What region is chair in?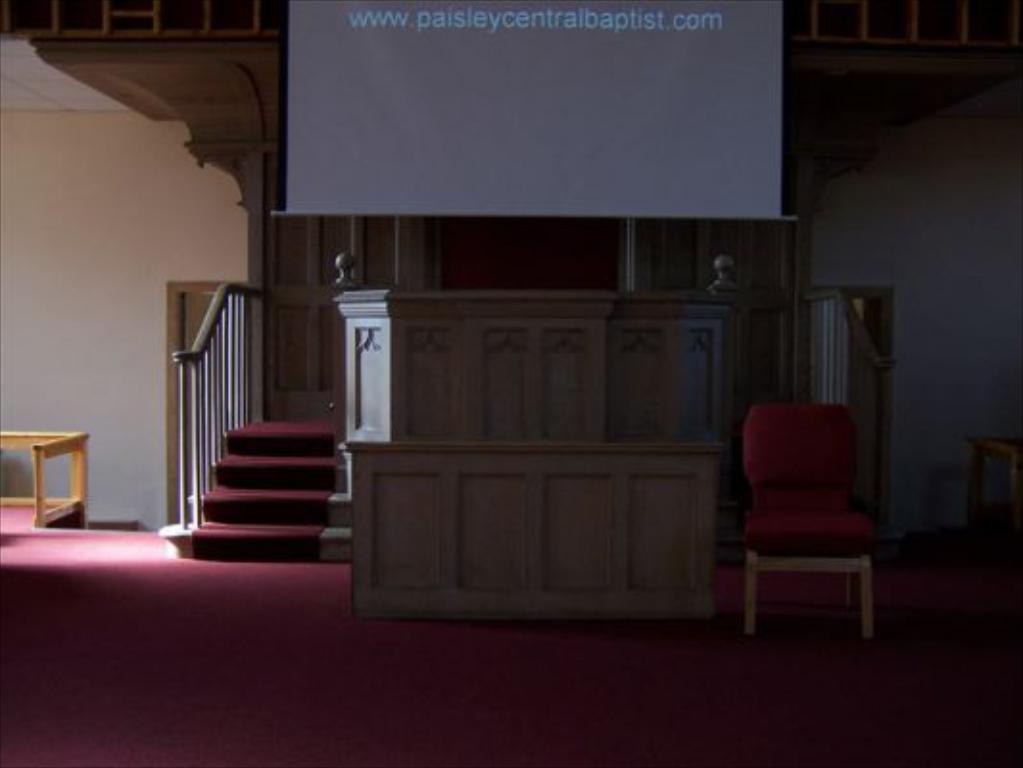
(left=716, top=382, right=892, bottom=659).
